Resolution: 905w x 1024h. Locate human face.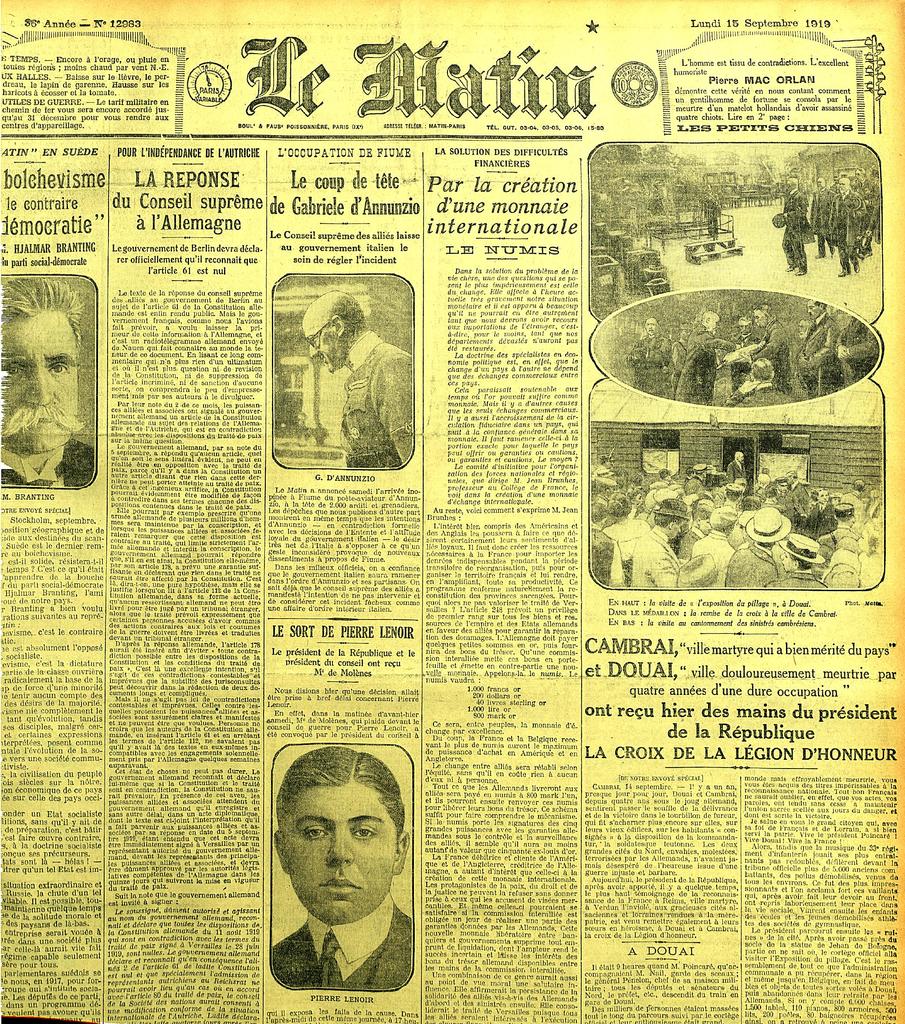
crop(0, 307, 78, 454).
